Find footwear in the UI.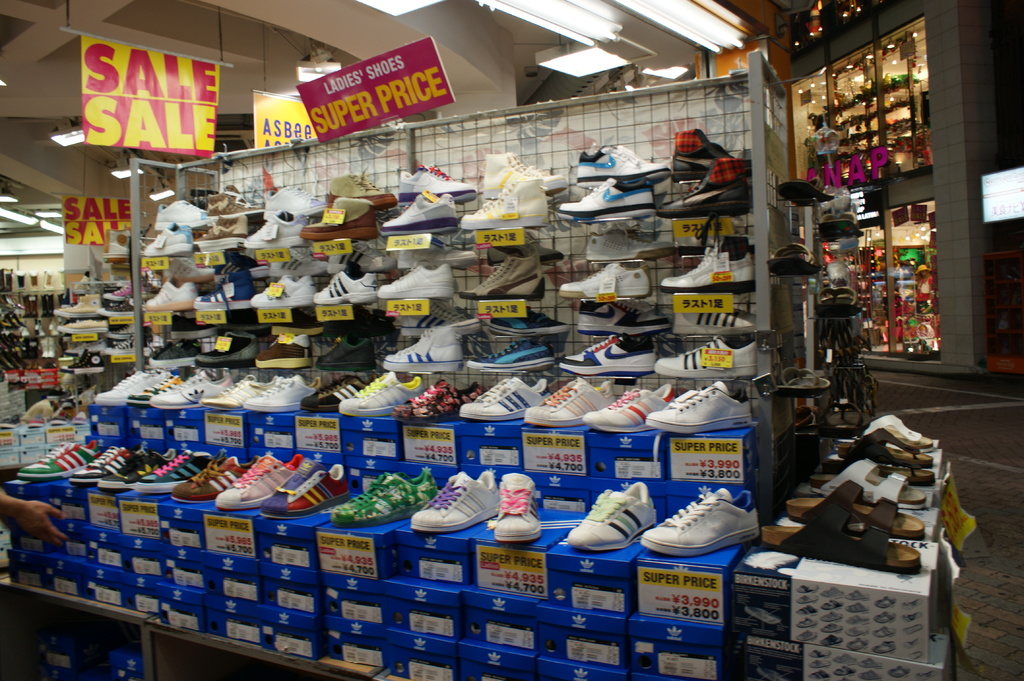
UI element at [132,220,193,260].
